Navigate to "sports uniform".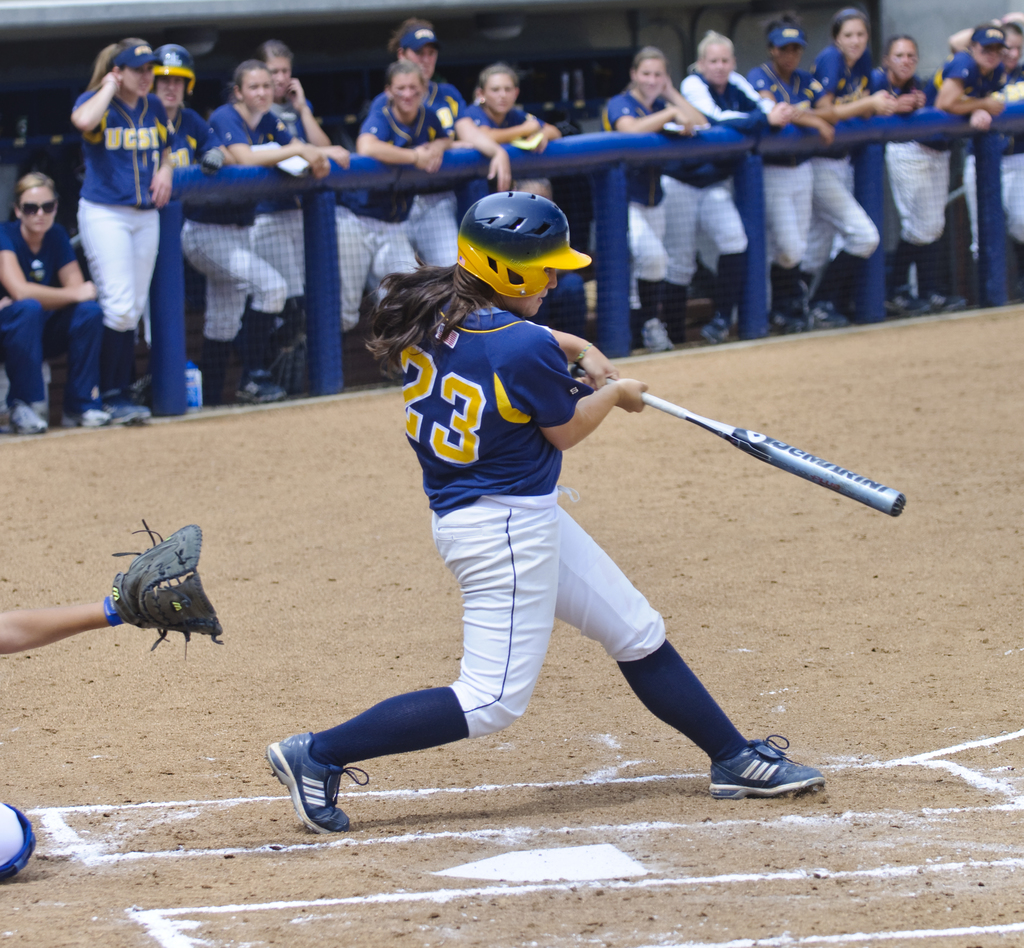
Navigation target: 342:99:446:355.
